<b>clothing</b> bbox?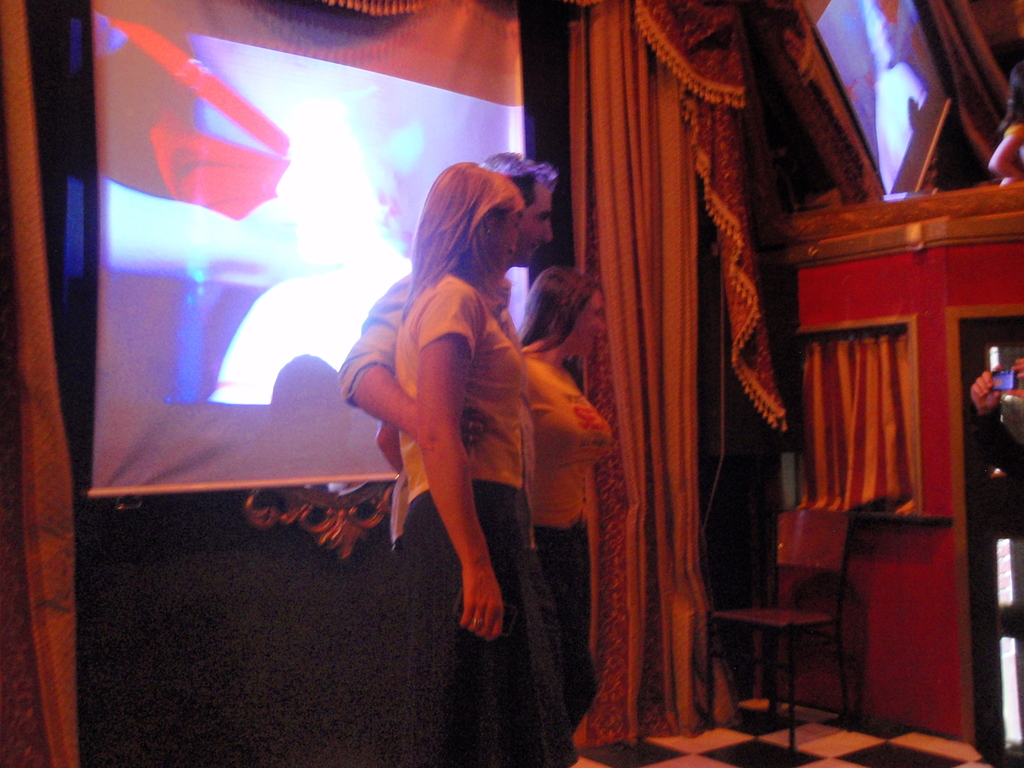
(334,269,559,668)
